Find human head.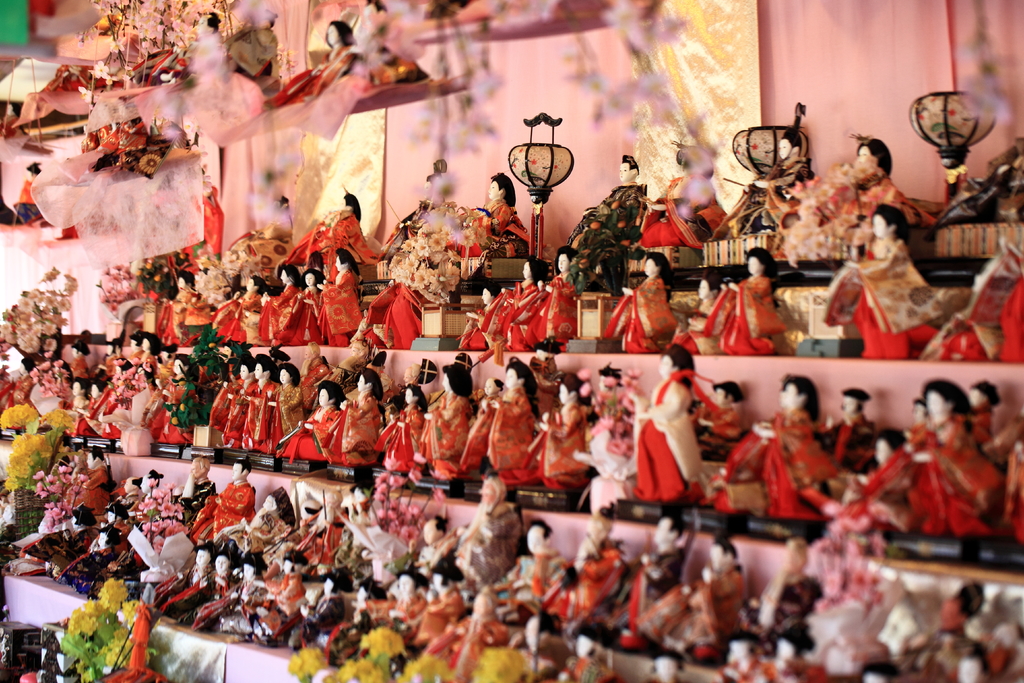
select_region(659, 344, 698, 375).
